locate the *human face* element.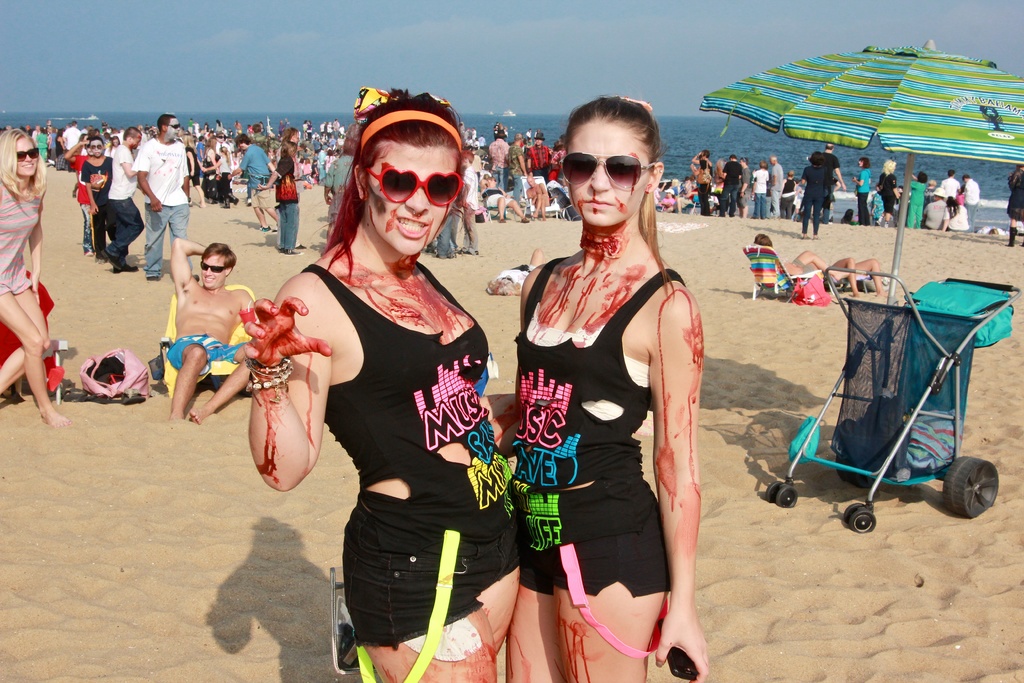
Element bbox: rect(572, 117, 645, 231).
